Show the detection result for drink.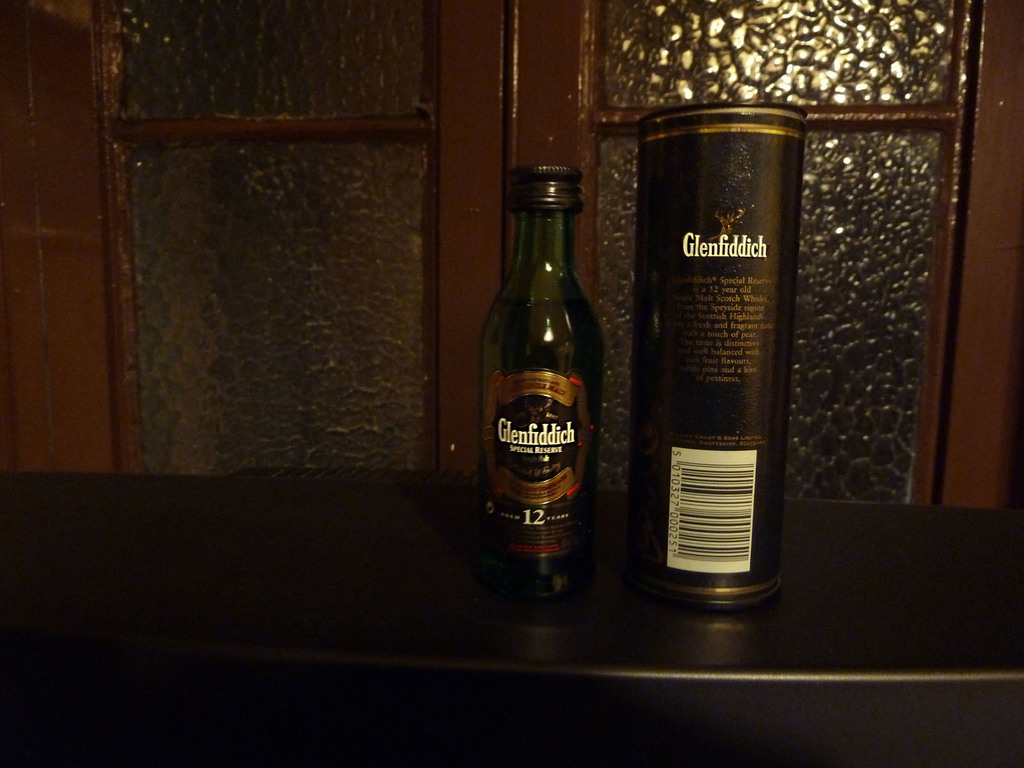
<region>479, 294, 602, 585</region>.
